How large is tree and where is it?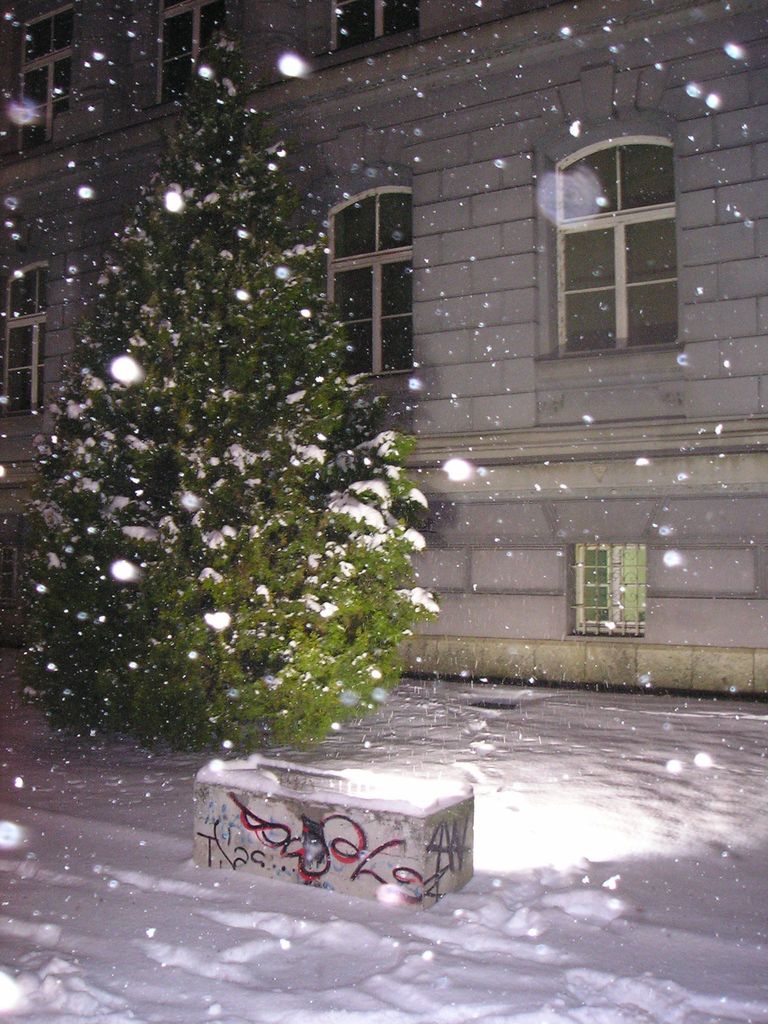
Bounding box: region(24, 159, 421, 788).
